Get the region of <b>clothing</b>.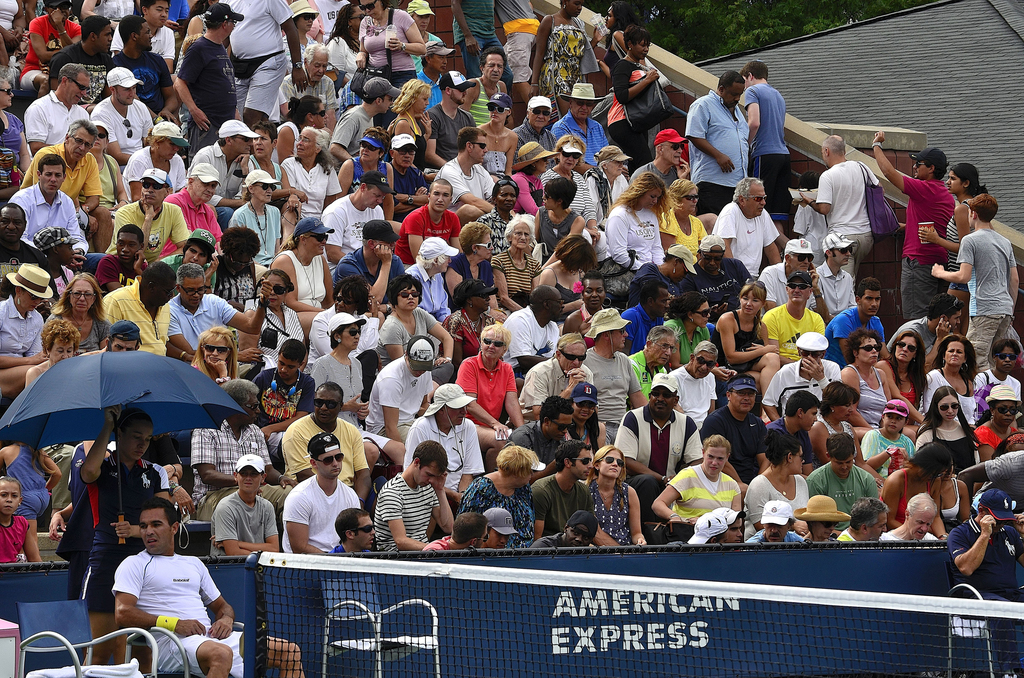
{"x1": 751, "y1": 472, "x2": 809, "y2": 537}.
